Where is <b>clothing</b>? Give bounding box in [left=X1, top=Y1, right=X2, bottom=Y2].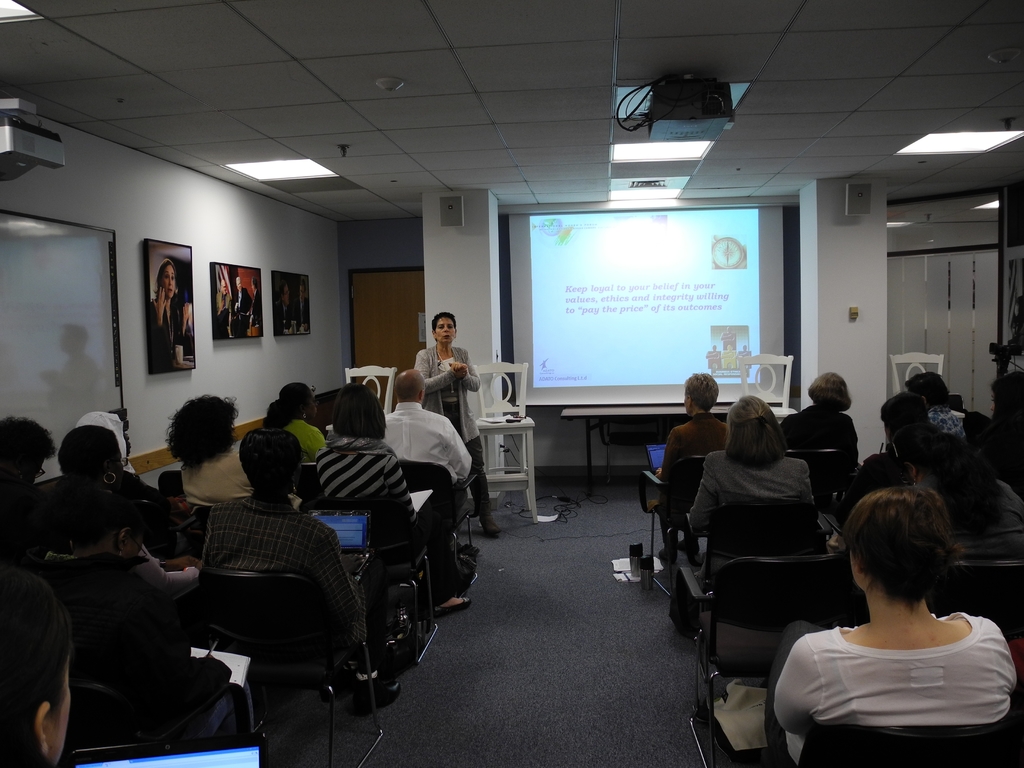
[left=914, top=458, right=1023, bottom=541].
